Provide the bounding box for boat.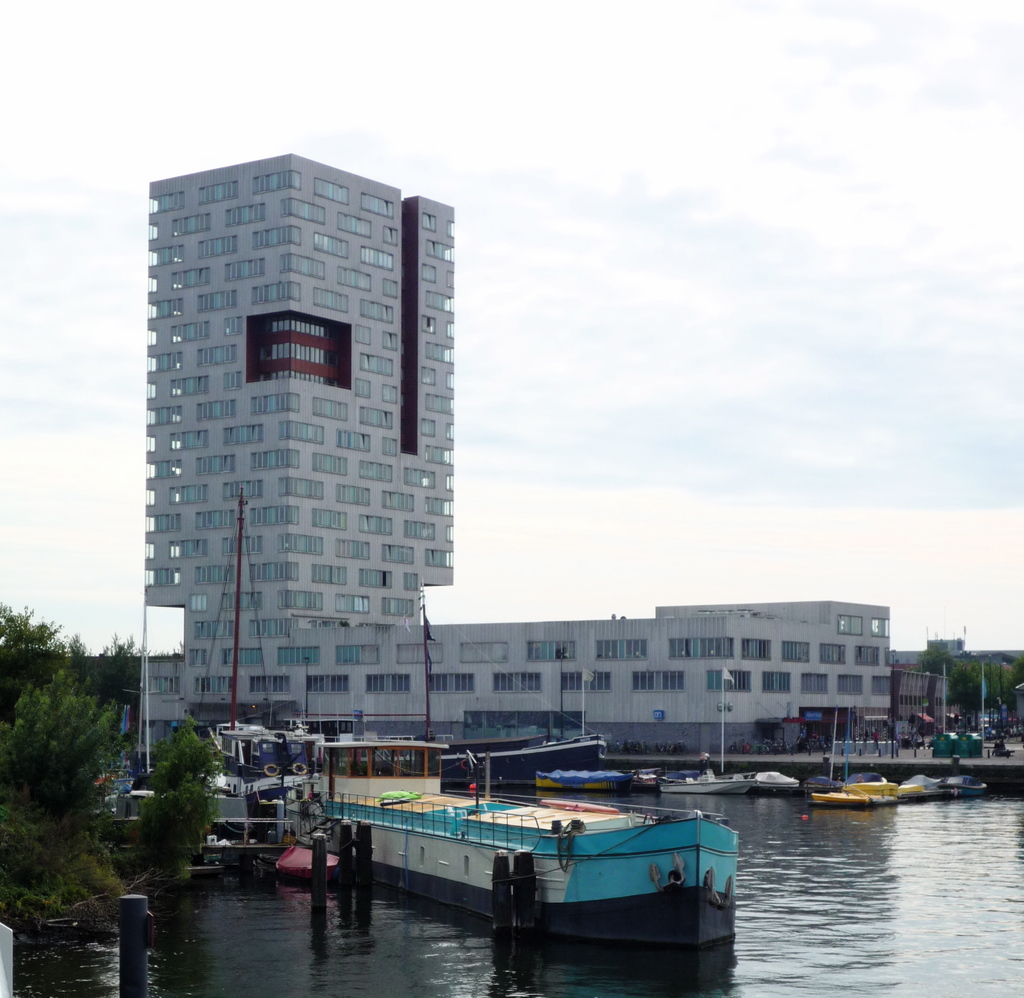
rect(897, 766, 953, 801).
